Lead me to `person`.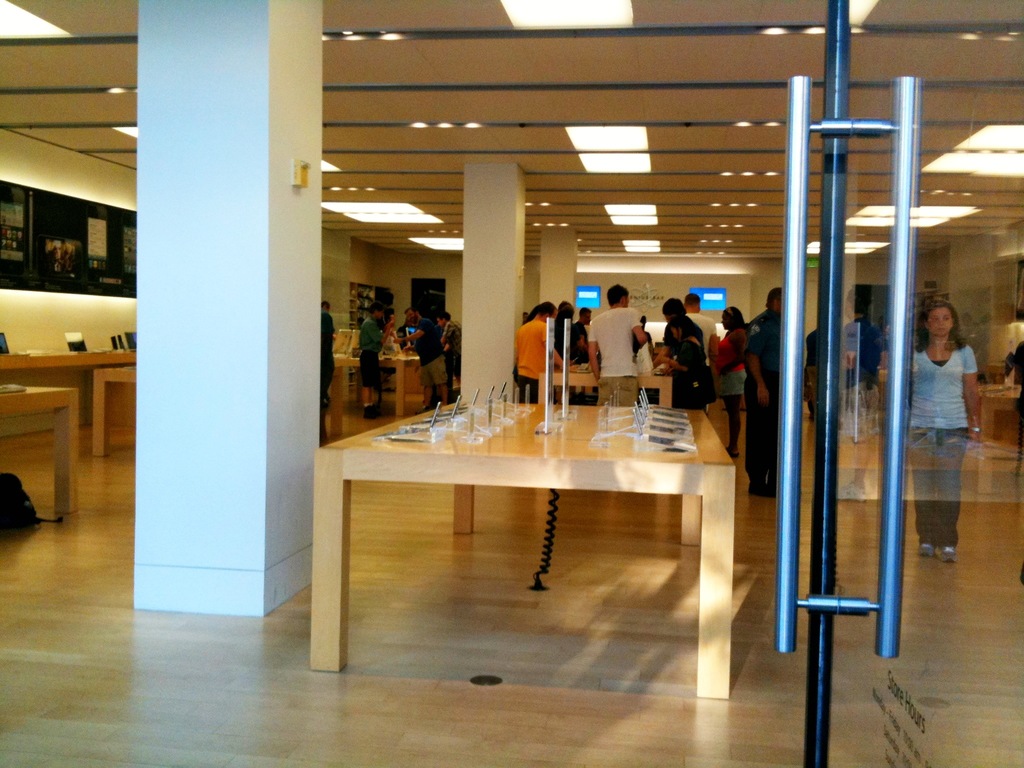
Lead to crop(407, 304, 451, 414).
